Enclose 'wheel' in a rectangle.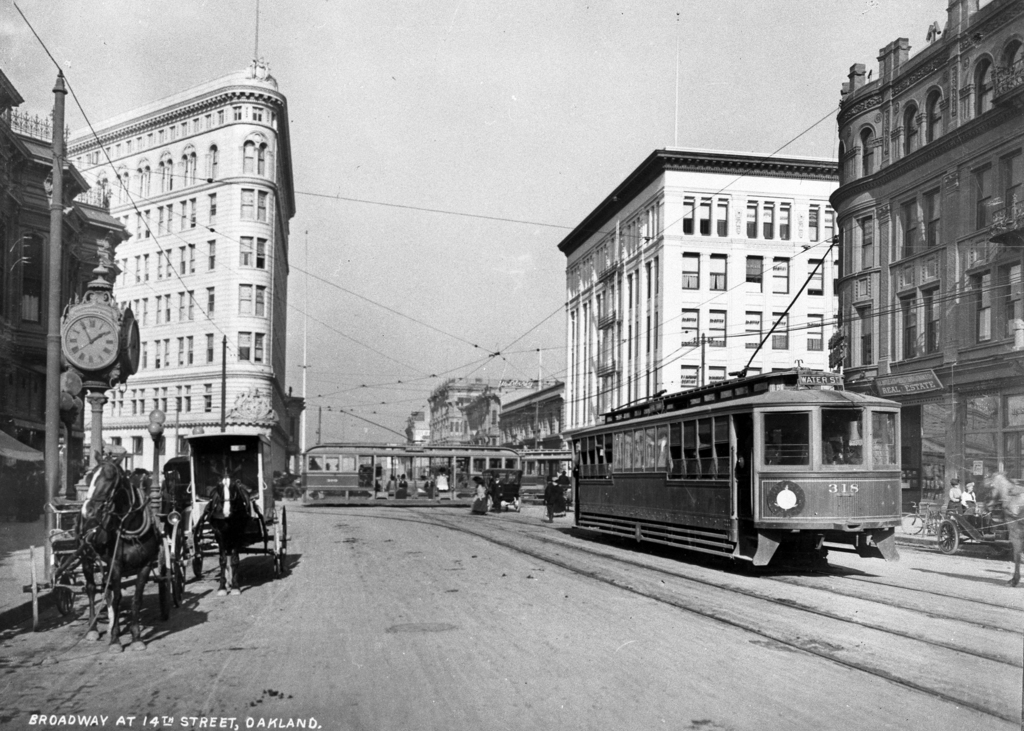
x1=156 y1=556 x2=169 y2=624.
